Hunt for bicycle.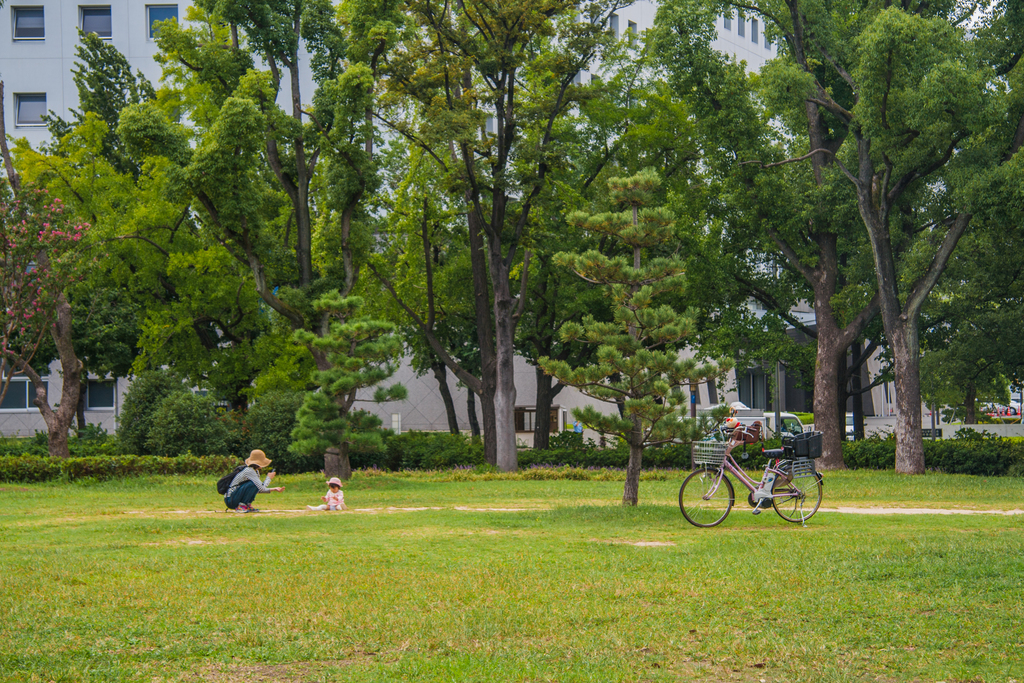
Hunted down at 674/419/823/535.
